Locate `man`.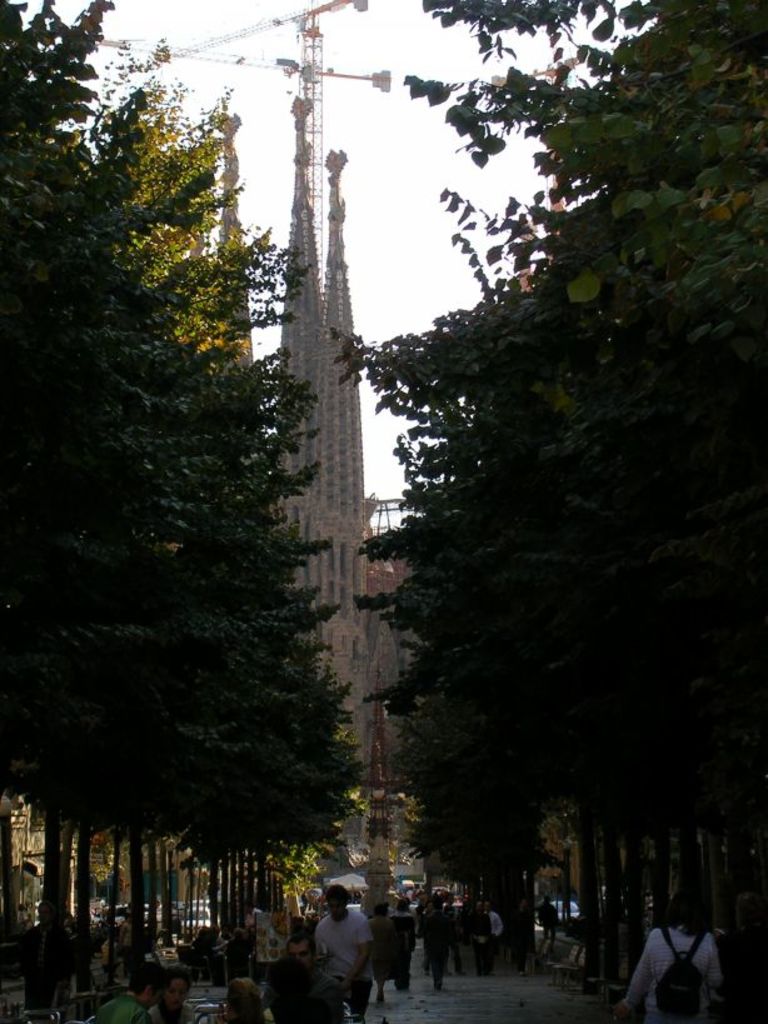
Bounding box: select_region(294, 888, 376, 1005).
